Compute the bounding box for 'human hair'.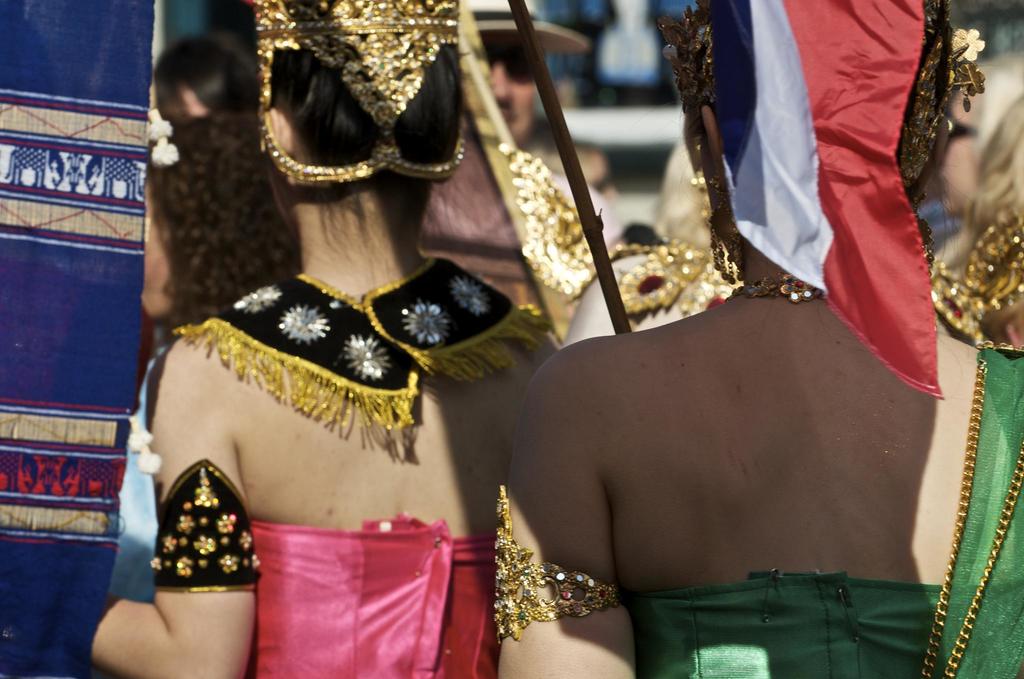
detection(940, 92, 1023, 286).
